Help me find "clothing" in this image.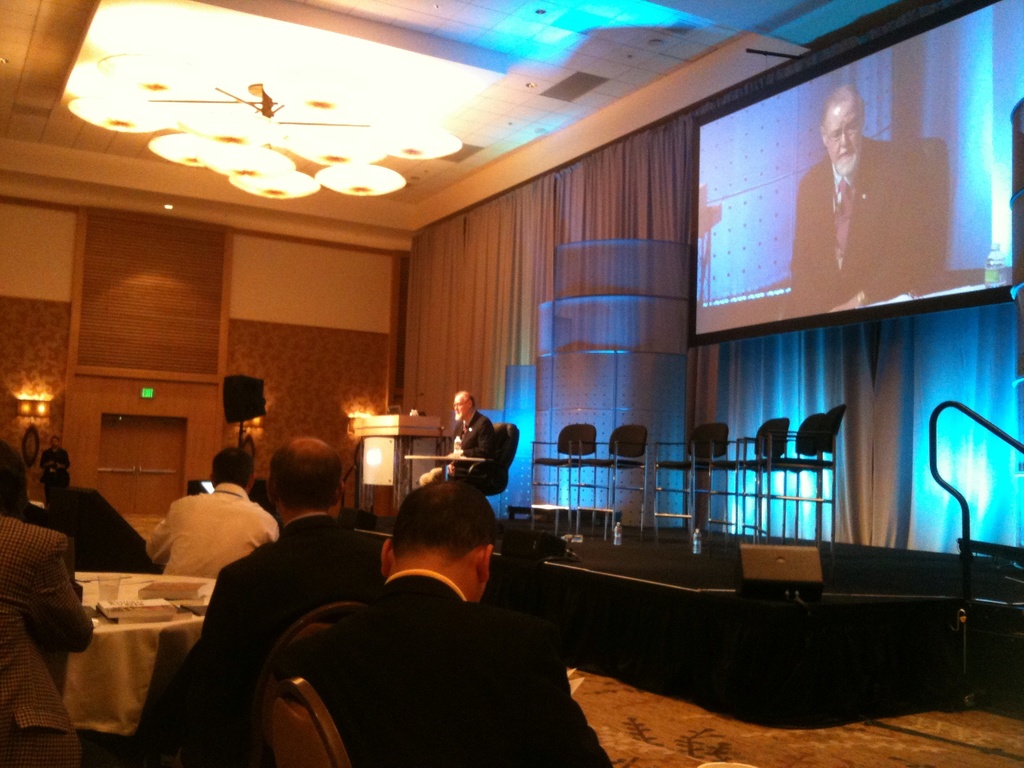
Found it: [left=144, top=482, right=272, bottom=573].
